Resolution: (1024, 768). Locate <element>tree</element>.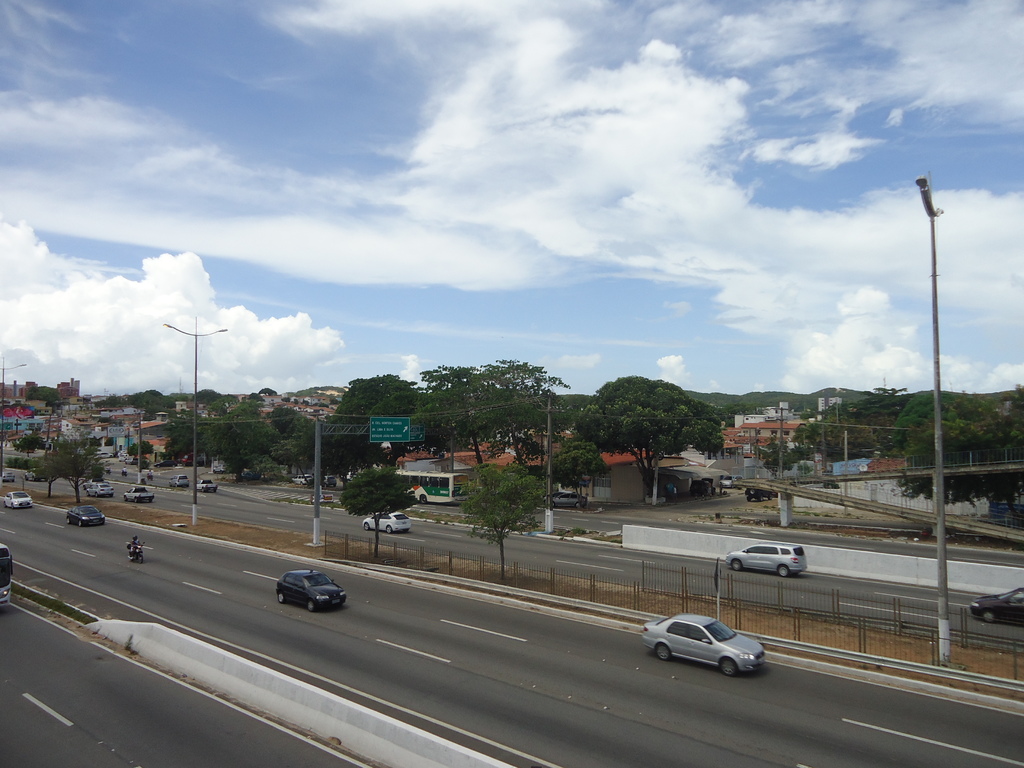
{"left": 441, "top": 449, "right": 557, "bottom": 562}.
